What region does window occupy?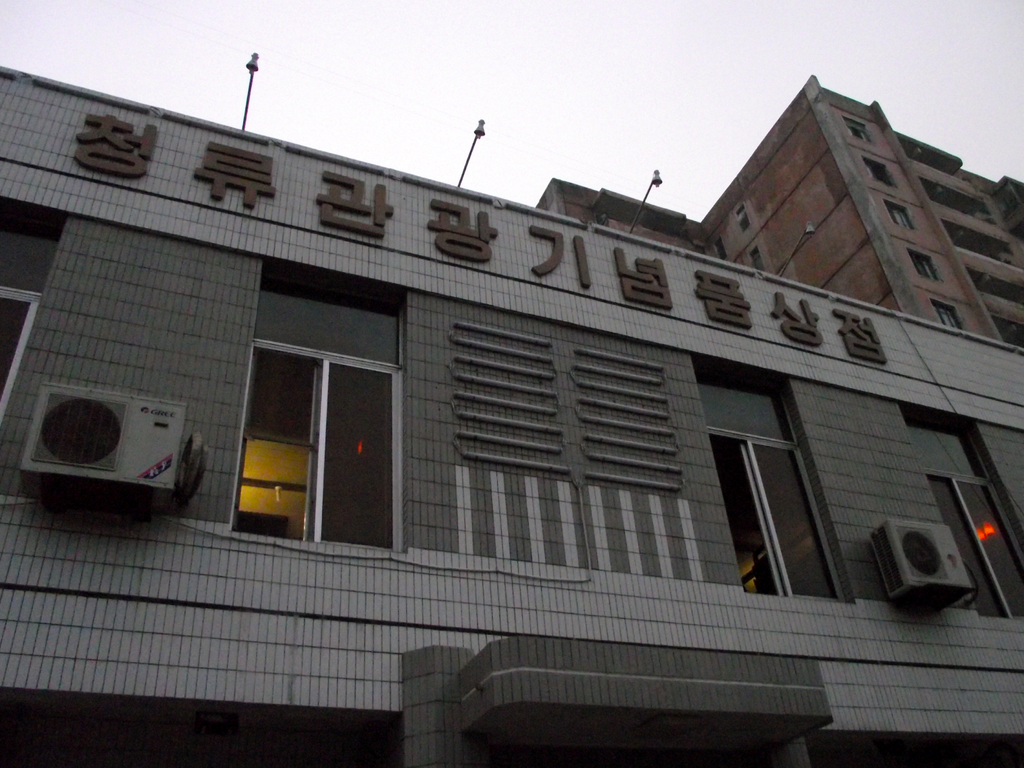
BBox(228, 341, 403, 557).
